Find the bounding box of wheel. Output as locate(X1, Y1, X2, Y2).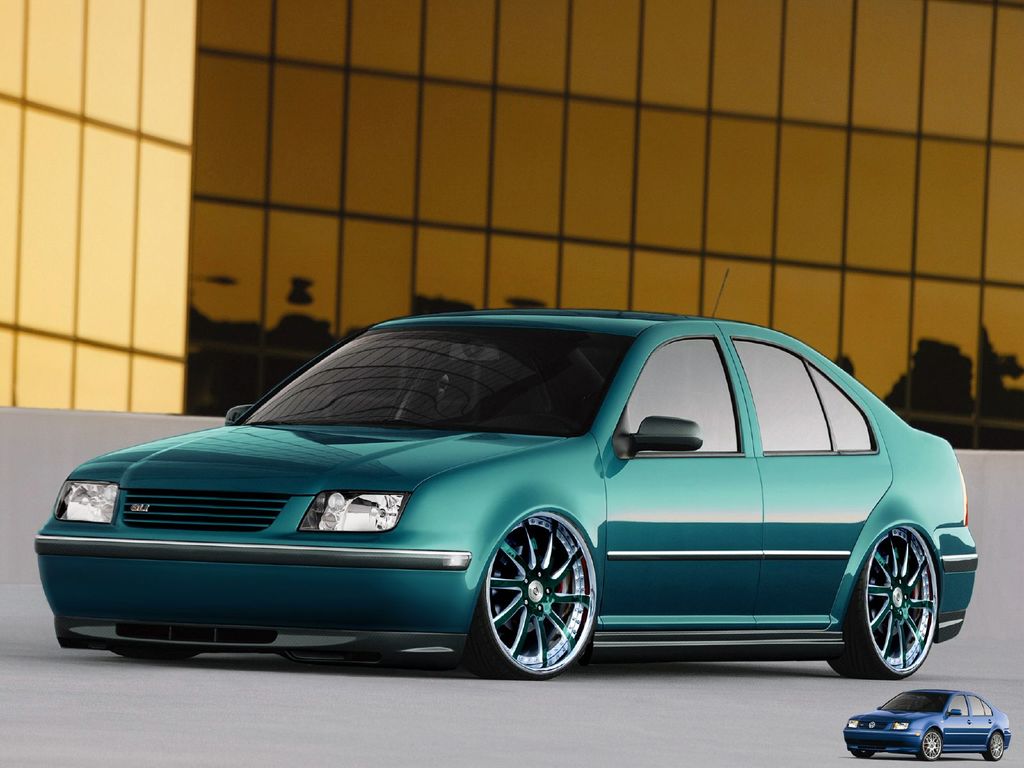
locate(981, 725, 1002, 765).
